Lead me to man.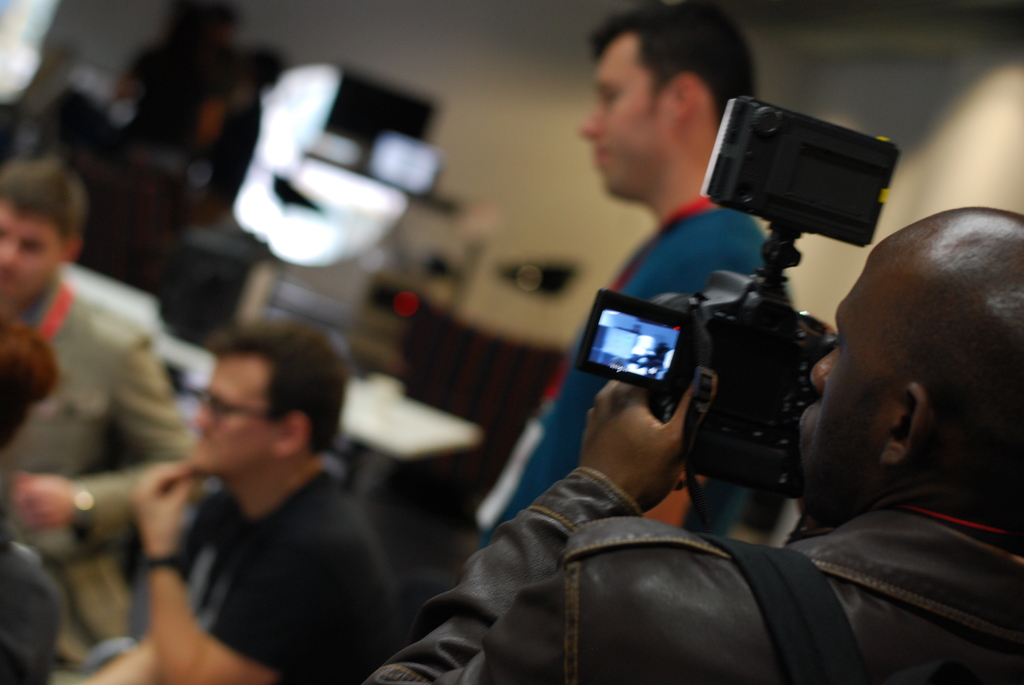
Lead to rect(0, 155, 191, 684).
